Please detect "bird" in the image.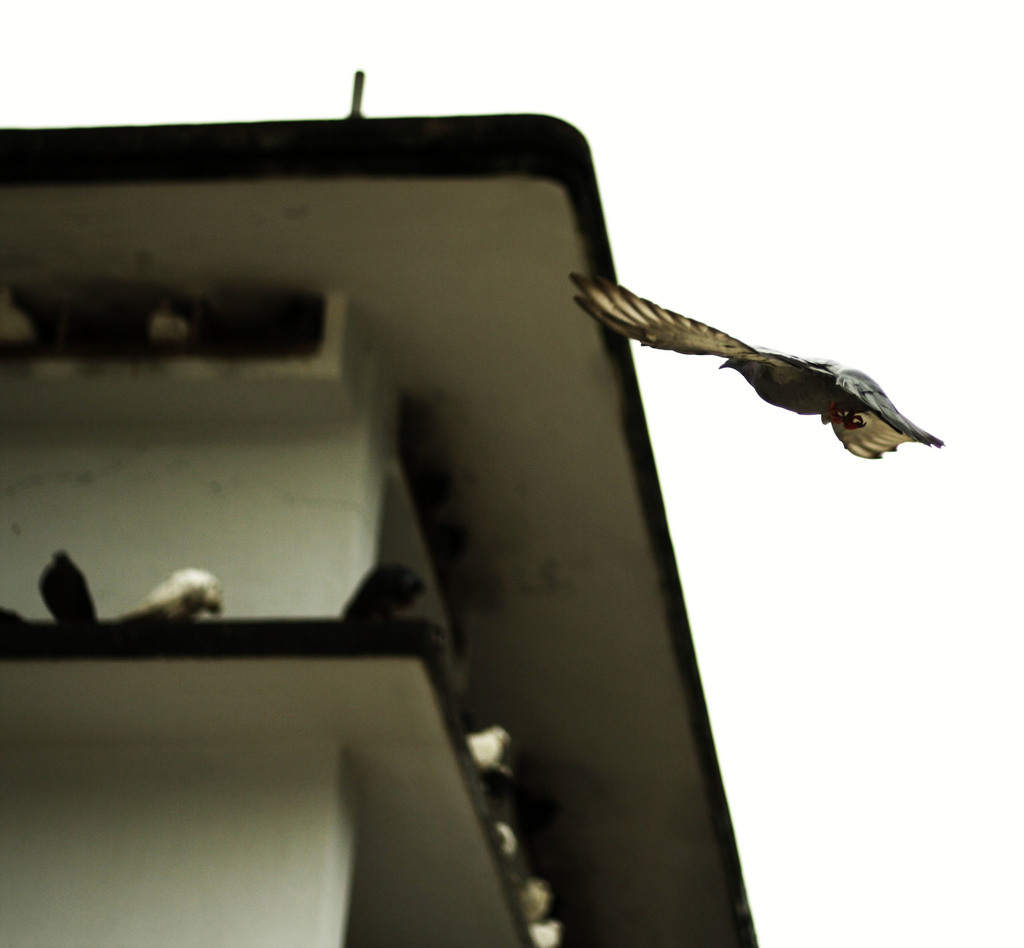
x1=434 y1=715 x2=512 y2=782.
